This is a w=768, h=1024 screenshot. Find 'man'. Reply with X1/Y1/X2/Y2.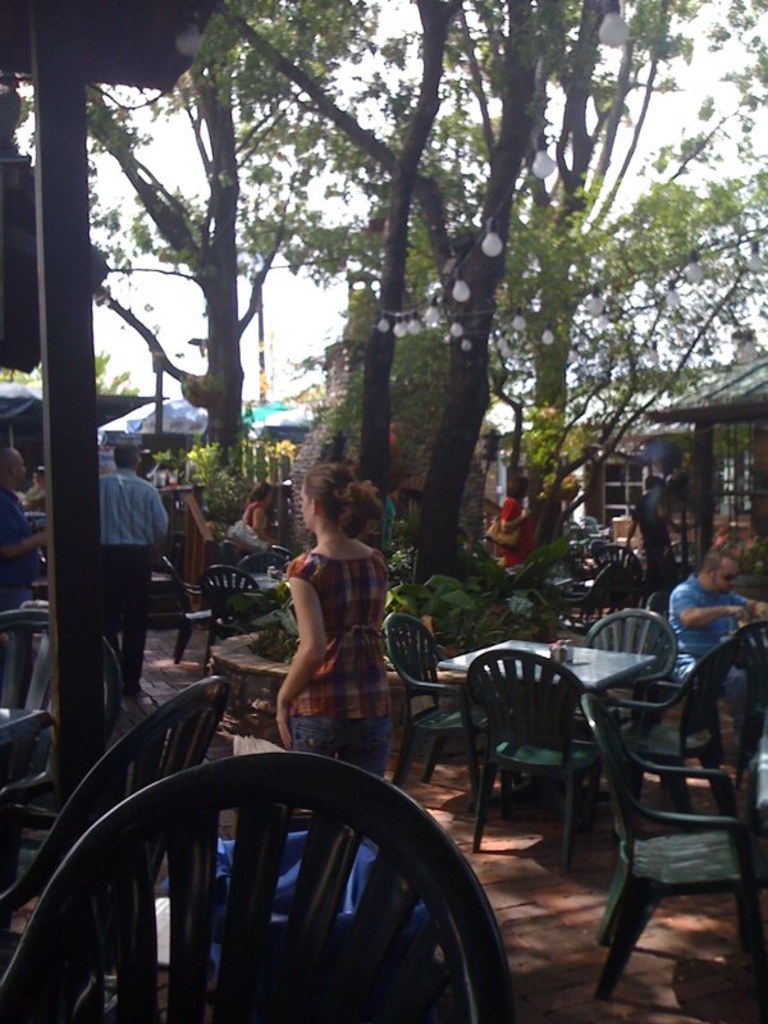
58/408/163/737.
